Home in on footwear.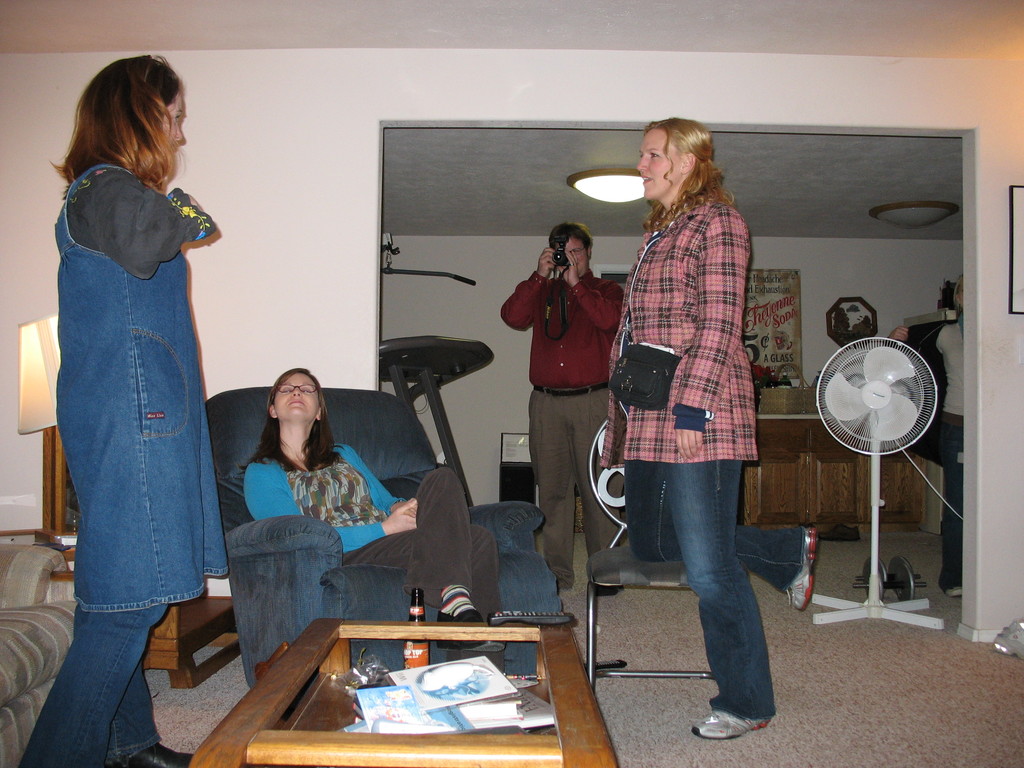
Homed in at left=696, top=703, right=771, bottom=735.
